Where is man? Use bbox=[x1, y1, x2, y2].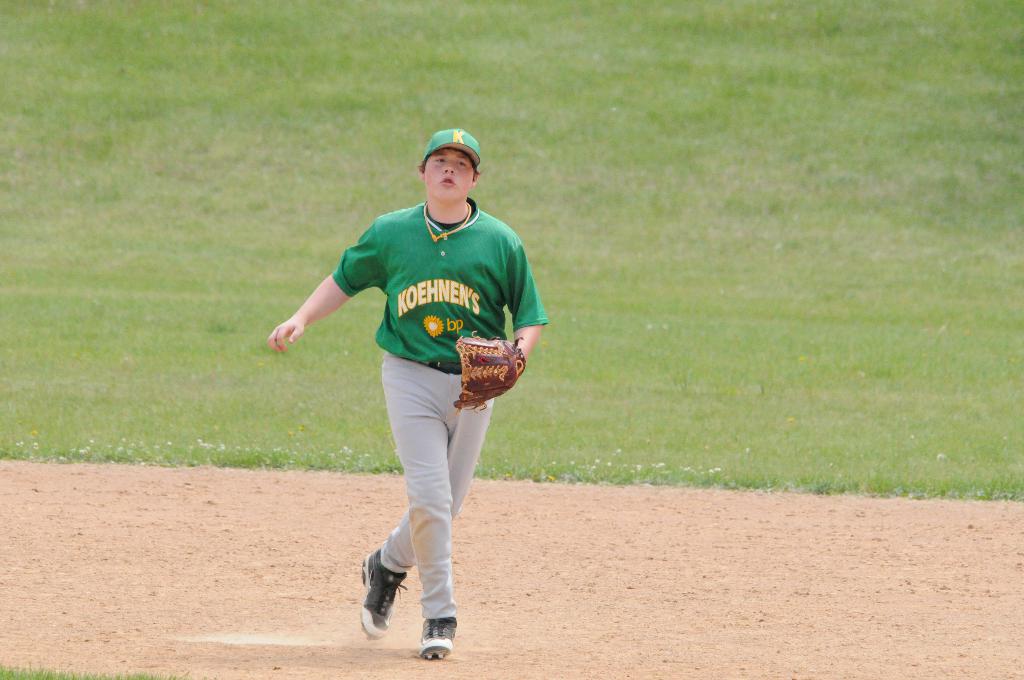
bbox=[264, 127, 550, 665].
